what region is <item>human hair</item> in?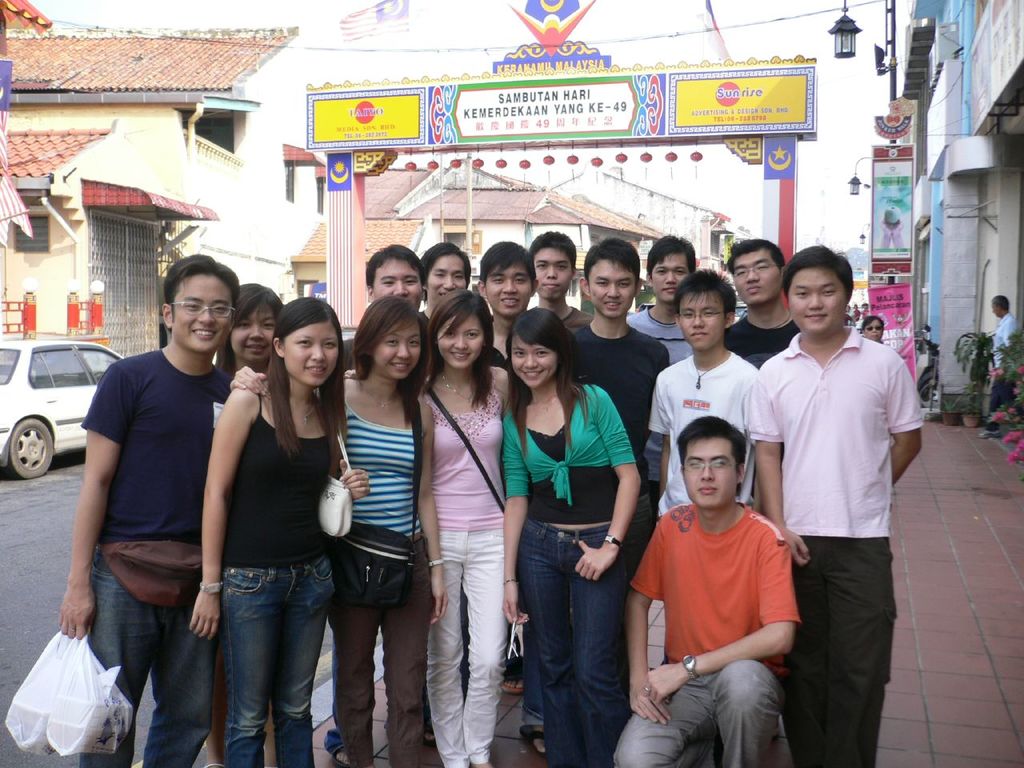
bbox=(210, 278, 280, 384).
